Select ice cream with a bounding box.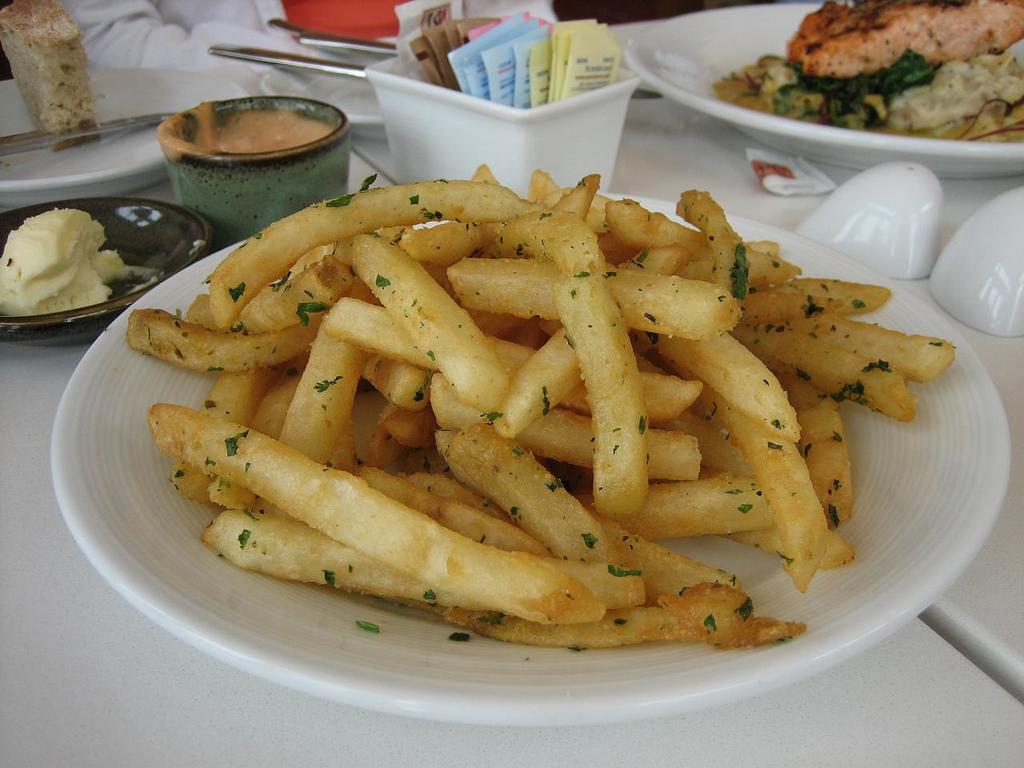
(5, 190, 120, 310).
